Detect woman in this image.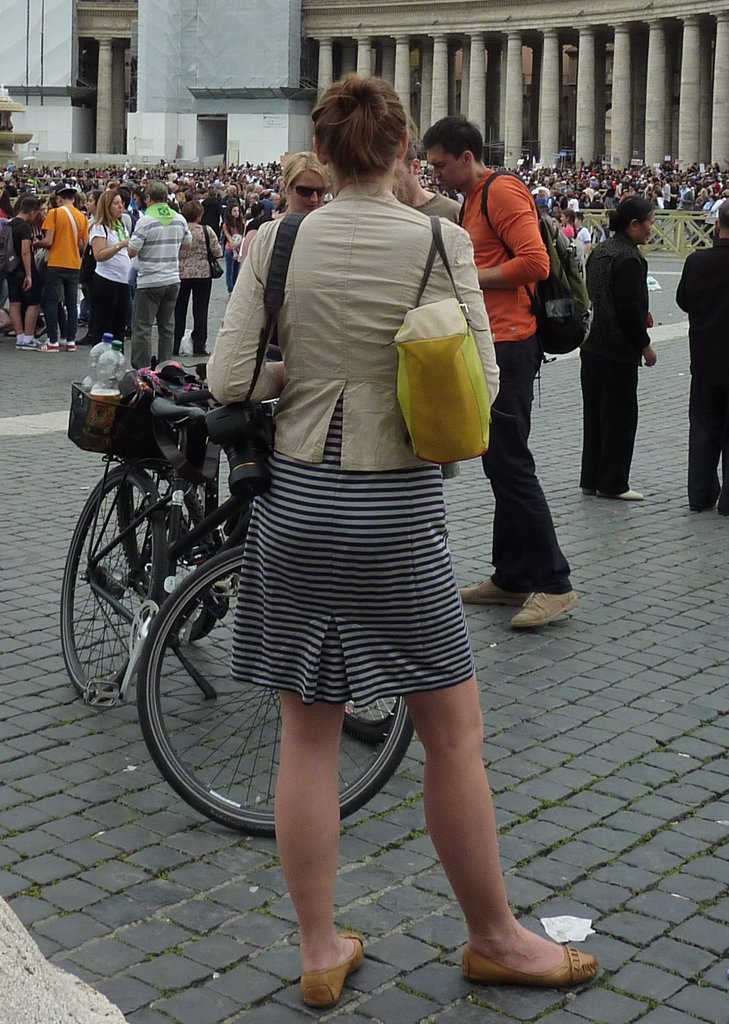
Detection: [162, 65, 535, 955].
